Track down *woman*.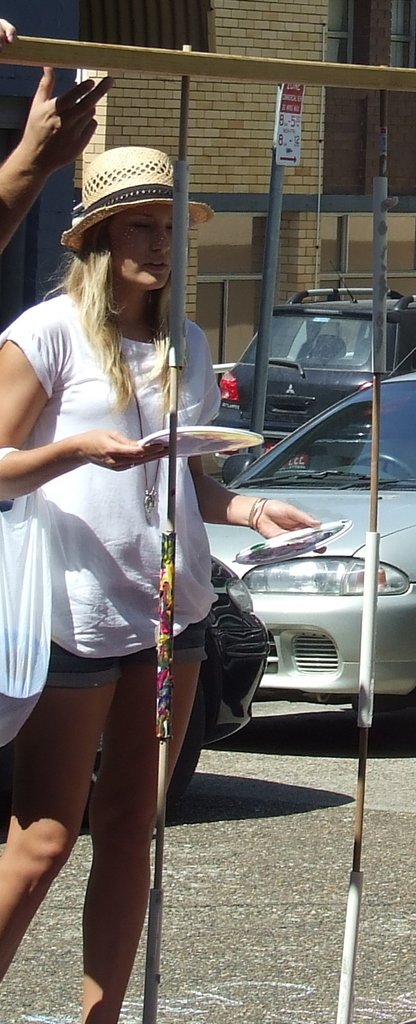
Tracked to pyautogui.locateOnScreen(19, 154, 262, 1011).
